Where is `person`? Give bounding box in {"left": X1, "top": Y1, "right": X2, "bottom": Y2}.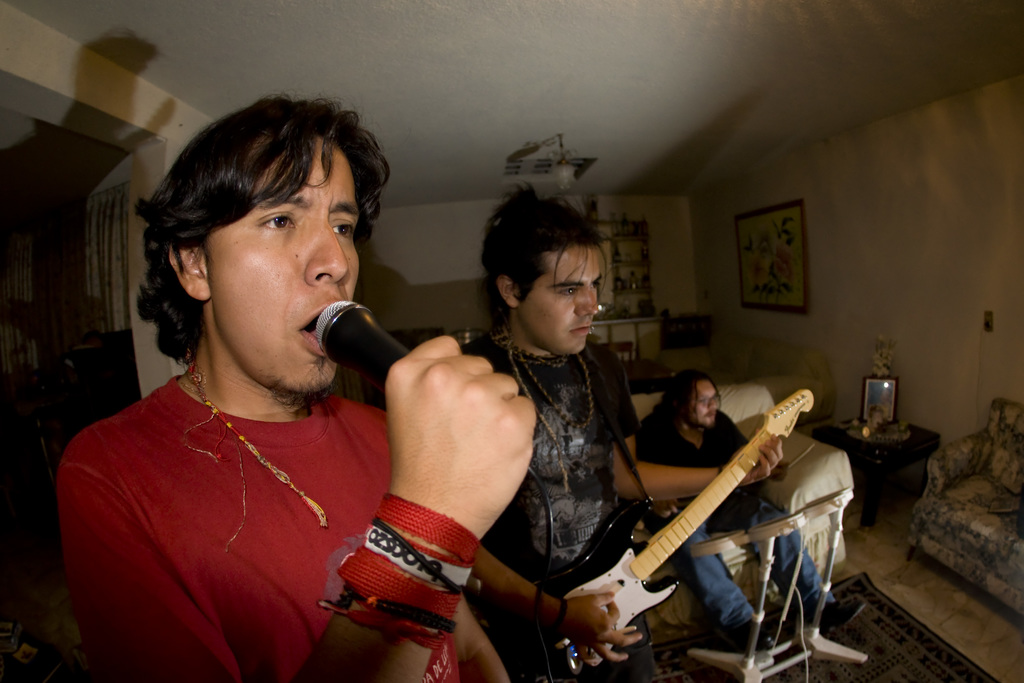
{"left": 56, "top": 88, "right": 468, "bottom": 682}.
